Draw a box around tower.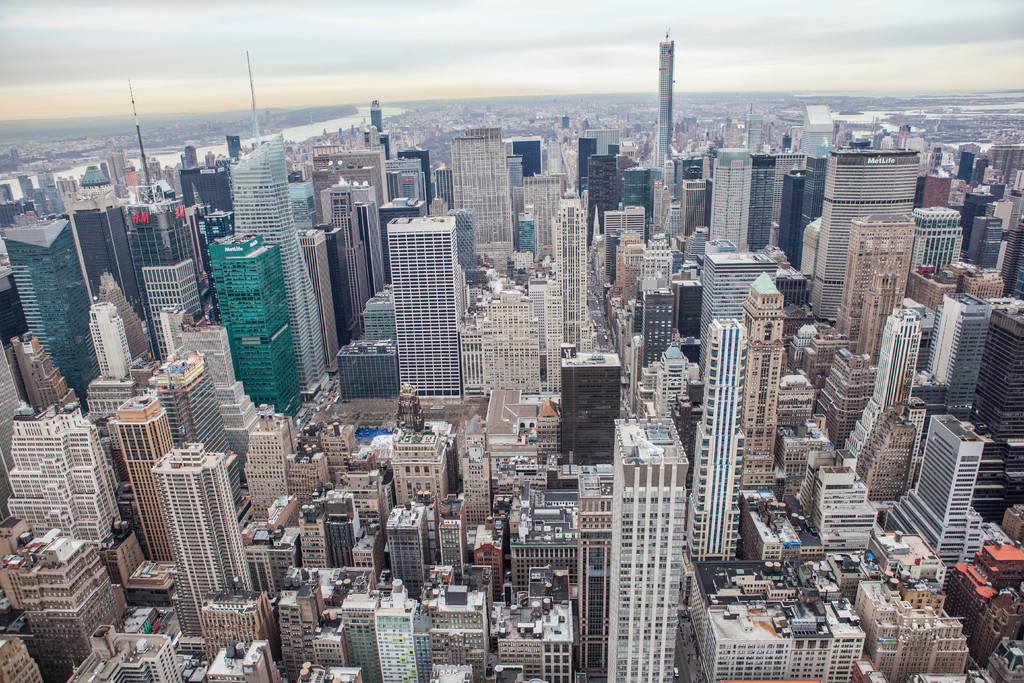
BBox(840, 300, 931, 495).
